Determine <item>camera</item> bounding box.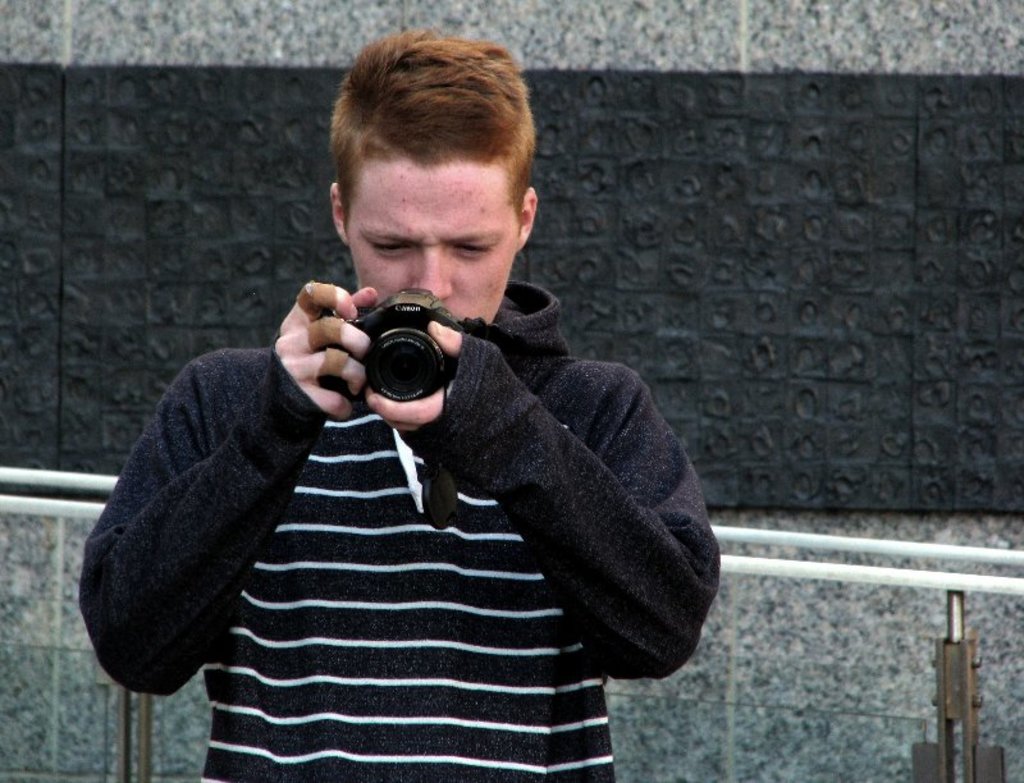
Determined: bbox=(310, 290, 457, 403).
